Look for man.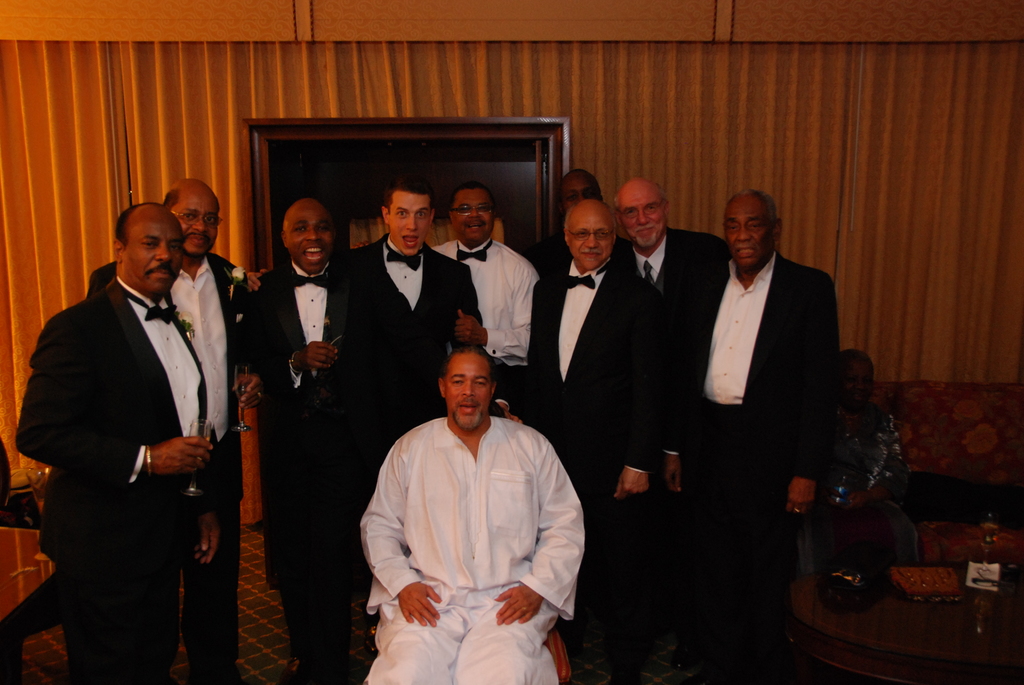
Found: (x1=17, y1=201, x2=206, y2=684).
